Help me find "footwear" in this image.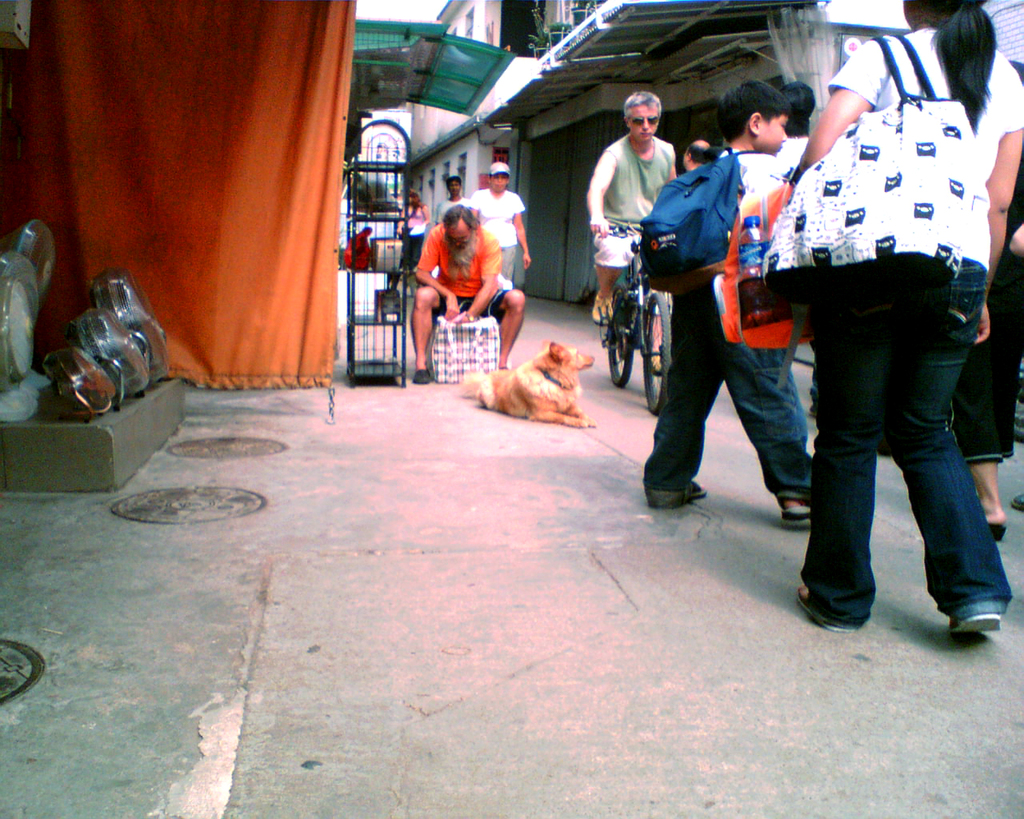
Found it: (792, 584, 858, 635).
